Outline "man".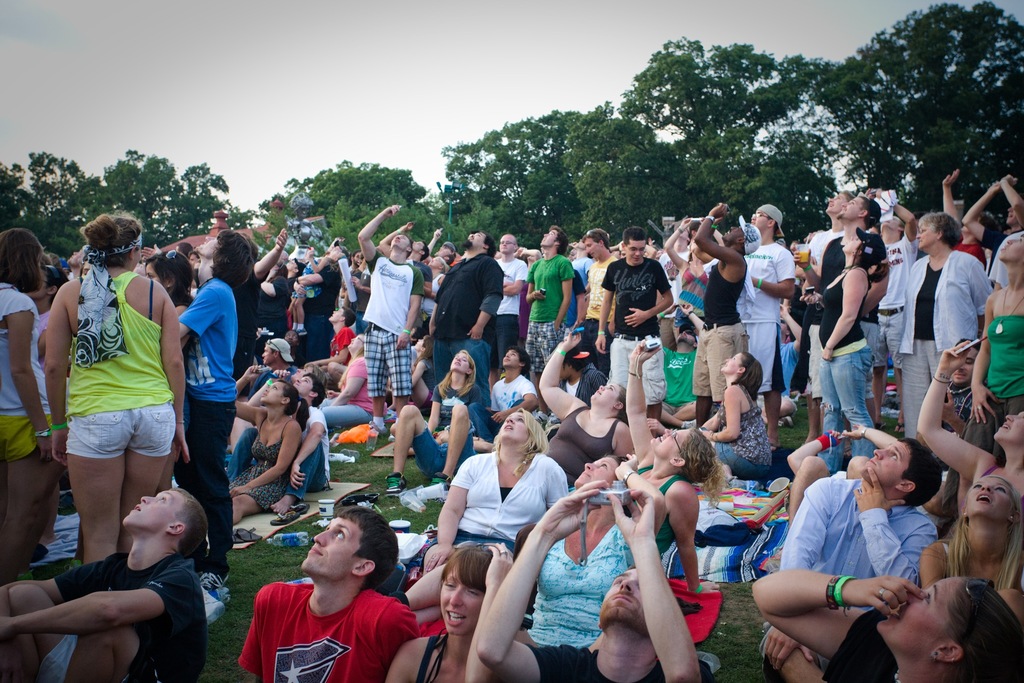
Outline: <region>229, 226, 287, 439</region>.
